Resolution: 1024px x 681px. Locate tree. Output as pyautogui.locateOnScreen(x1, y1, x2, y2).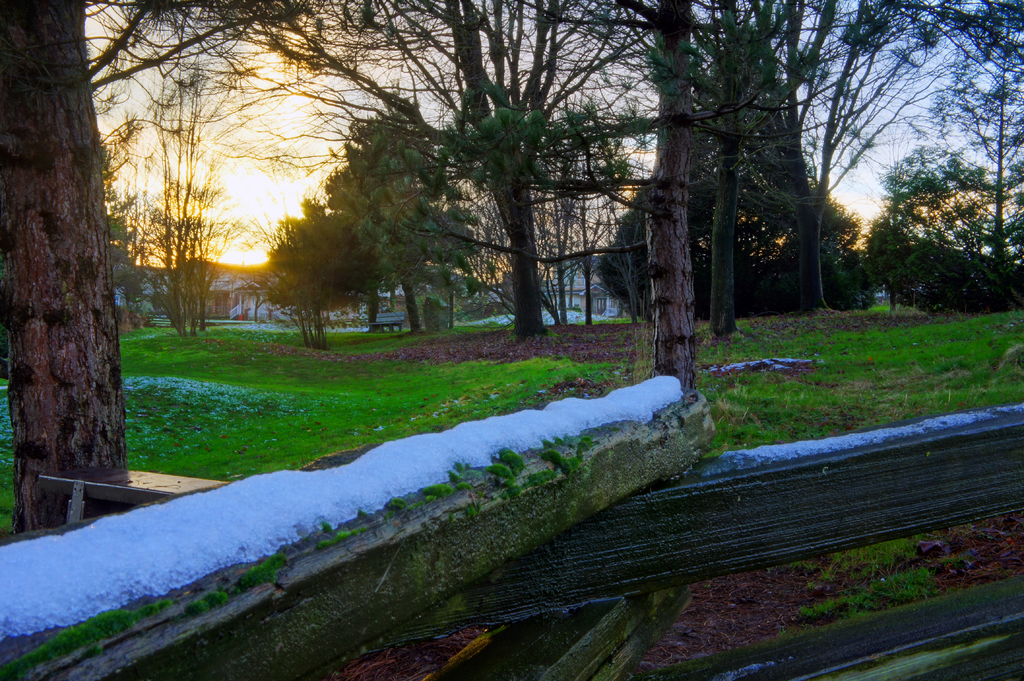
pyautogui.locateOnScreen(514, 0, 879, 395).
